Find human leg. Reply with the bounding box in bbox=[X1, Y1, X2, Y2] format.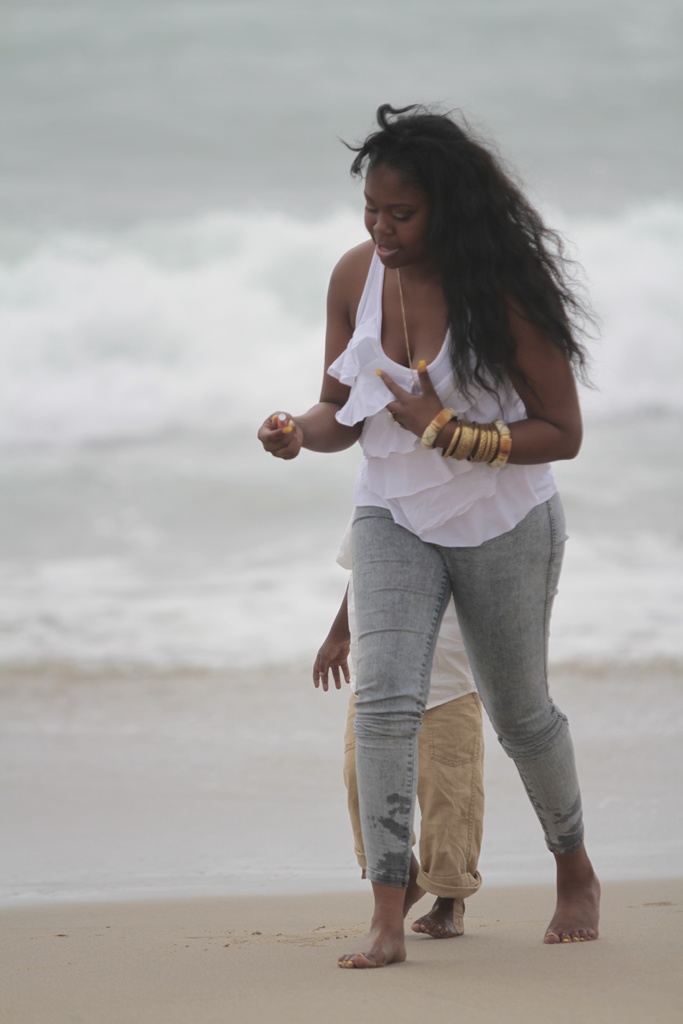
bbox=[415, 692, 482, 929].
